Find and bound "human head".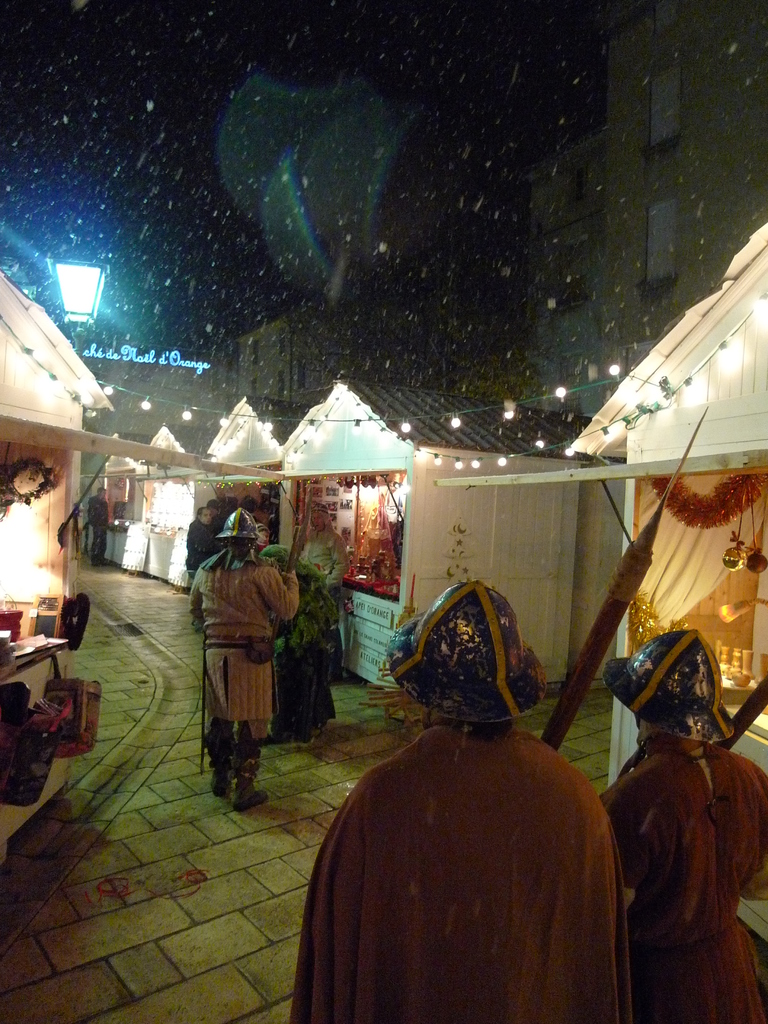
Bound: detection(625, 639, 746, 769).
